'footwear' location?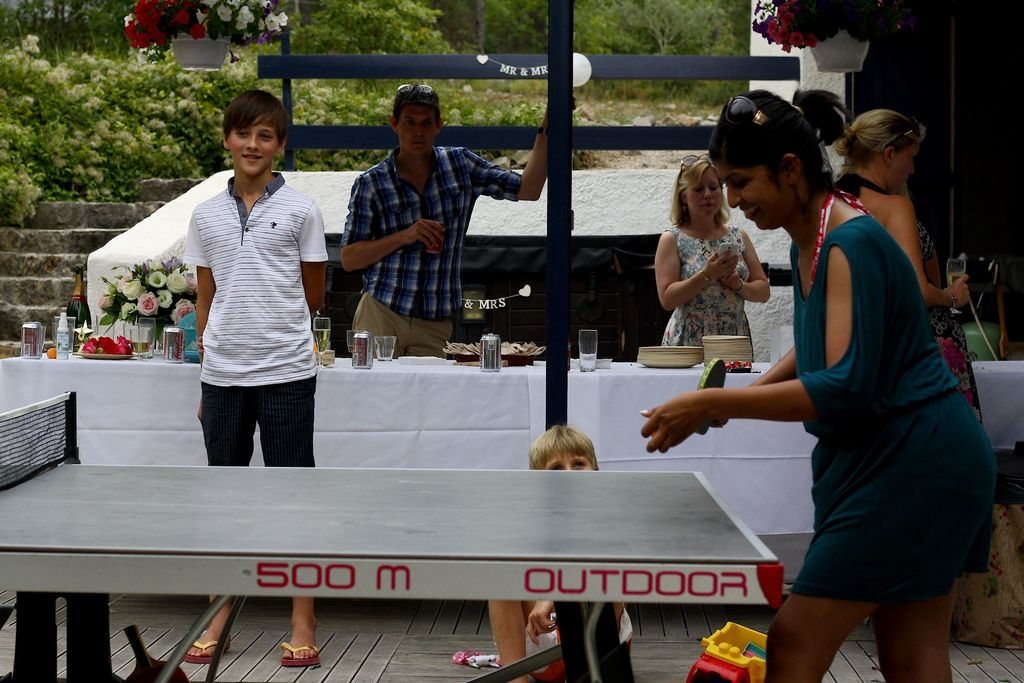
box(282, 643, 319, 664)
